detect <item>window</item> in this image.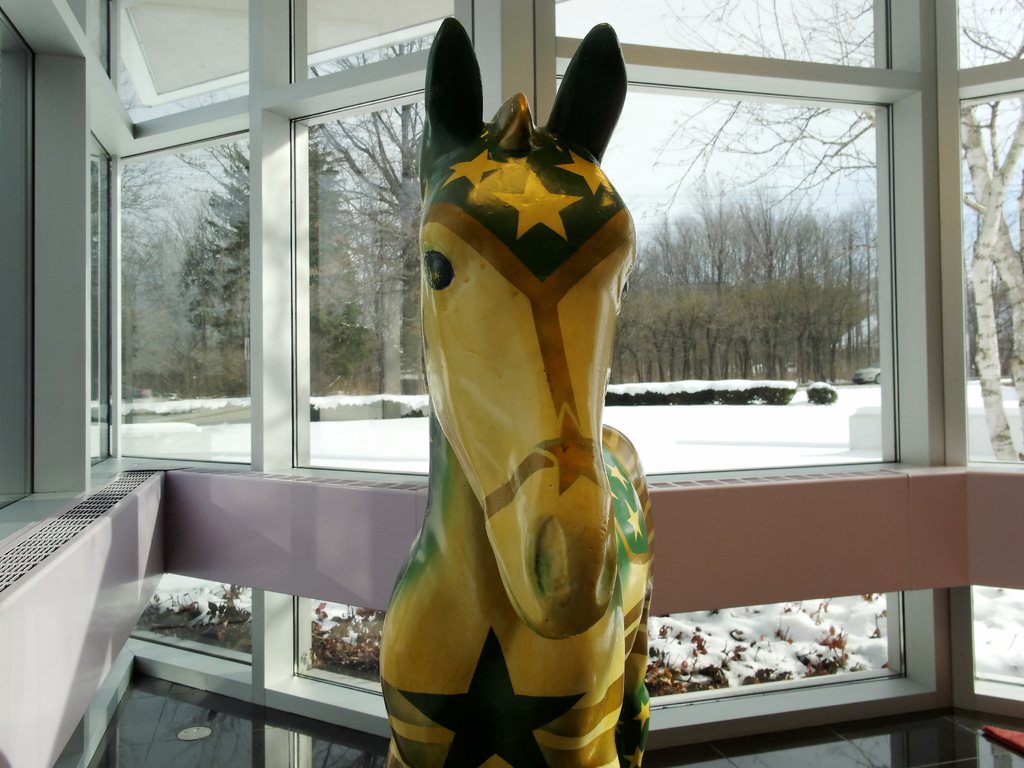
Detection: l=559, t=67, r=902, b=485.
